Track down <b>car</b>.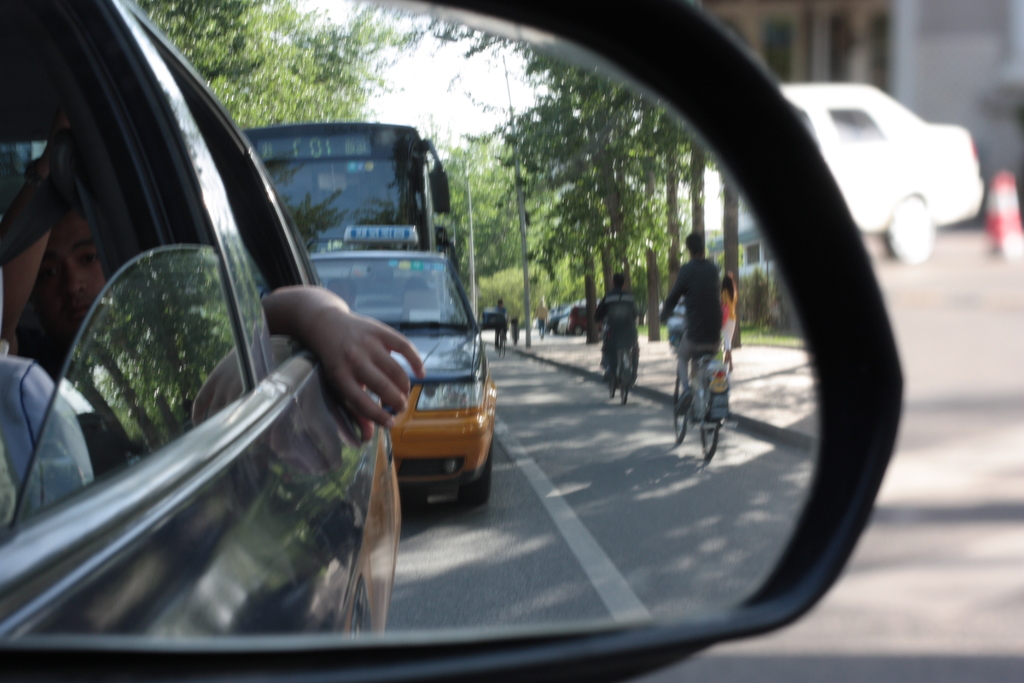
Tracked to Rect(771, 82, 984, 263).
